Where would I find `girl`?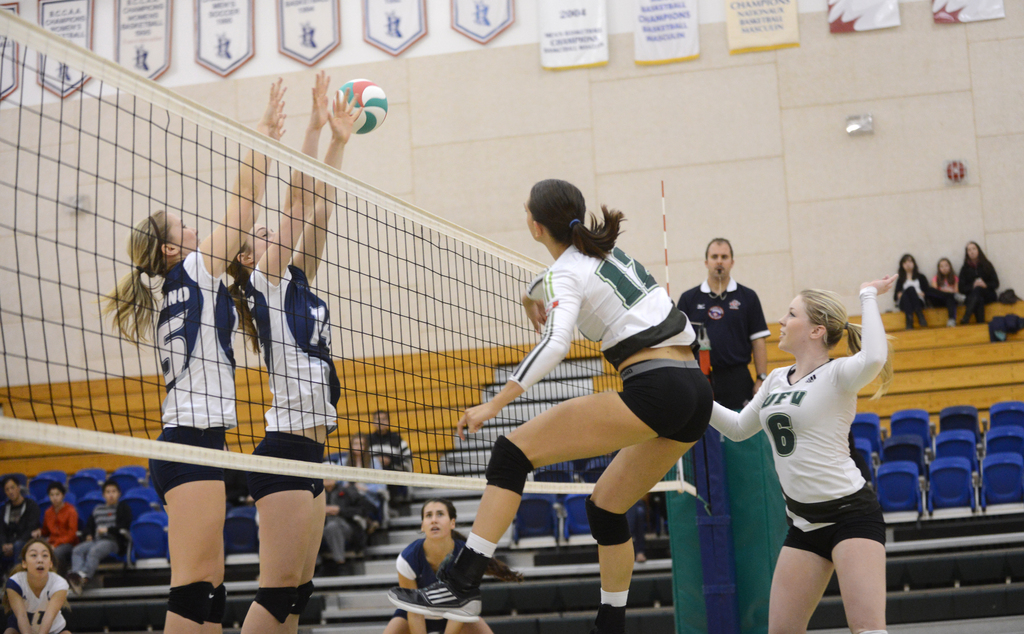
At select_region(927, 249, 970, 333).
